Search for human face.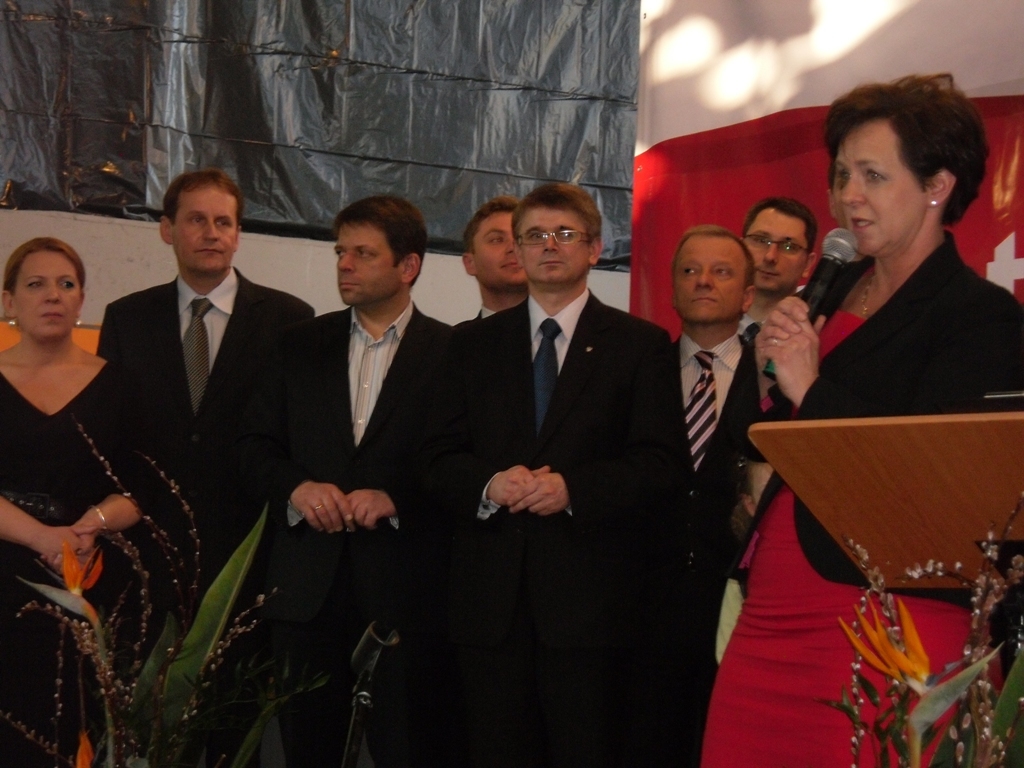
Found at (175,189,239,267).
